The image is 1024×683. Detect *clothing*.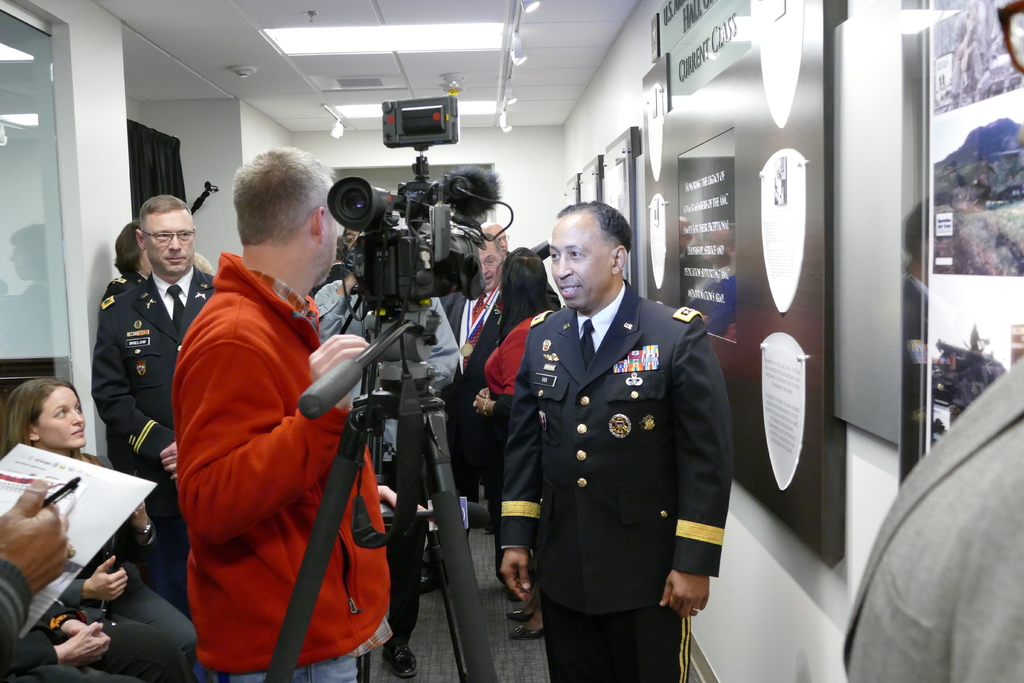
Detection: [474, 278, 740, 654].
